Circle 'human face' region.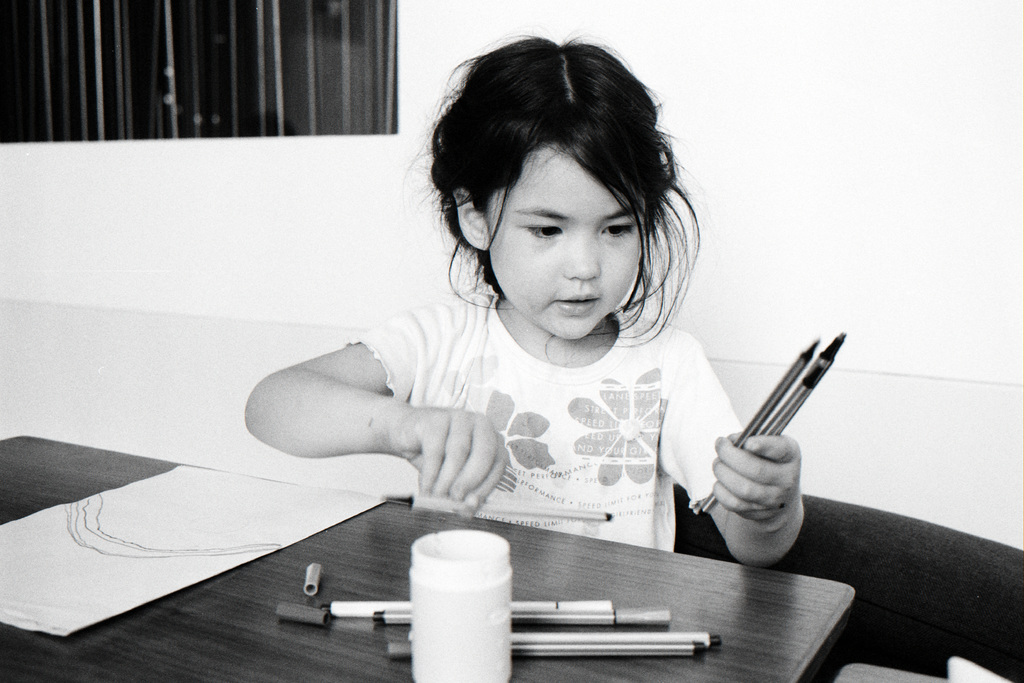
Region: 483:147:645:340.
